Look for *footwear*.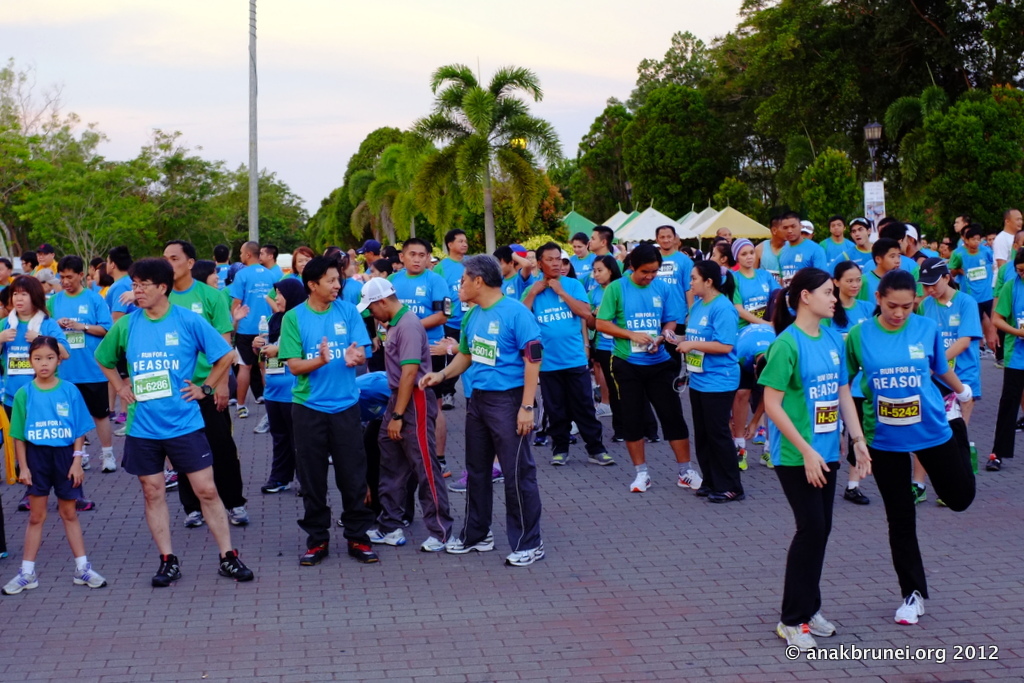
Found: <box>148,551,184,588</box>.
